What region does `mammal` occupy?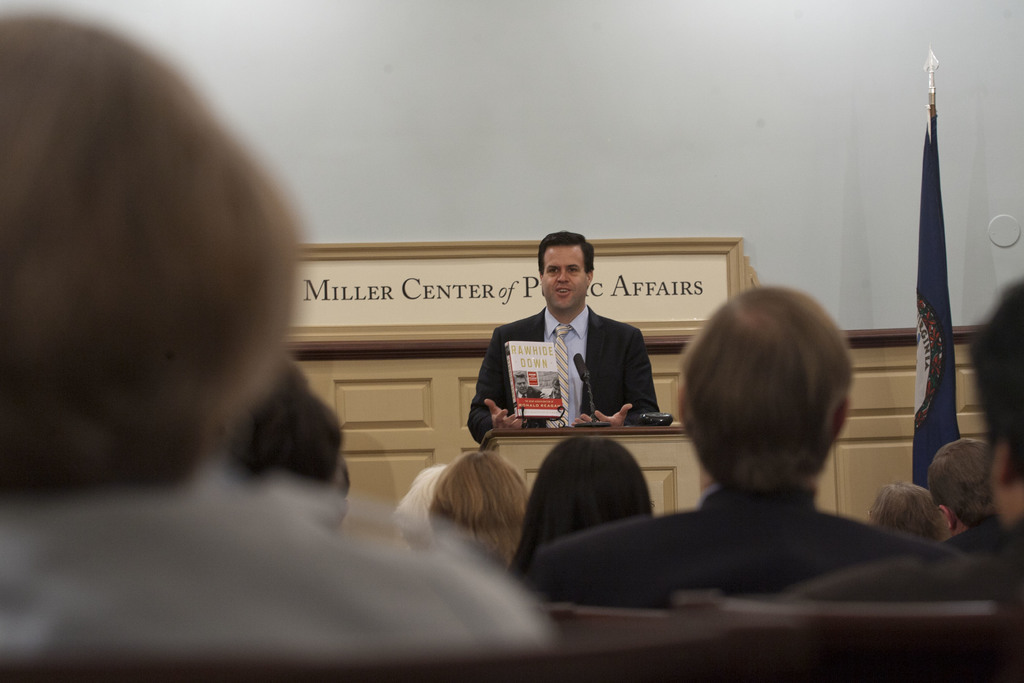
[430,451,534,577].
